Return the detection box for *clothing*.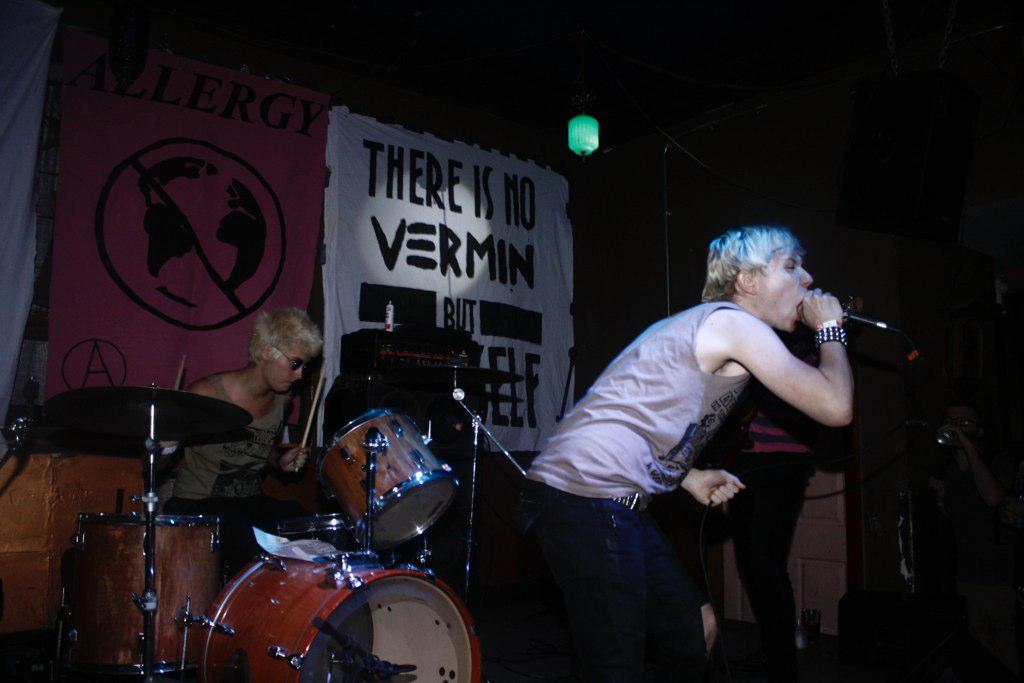
select_region(162, 371, 305, 582).
